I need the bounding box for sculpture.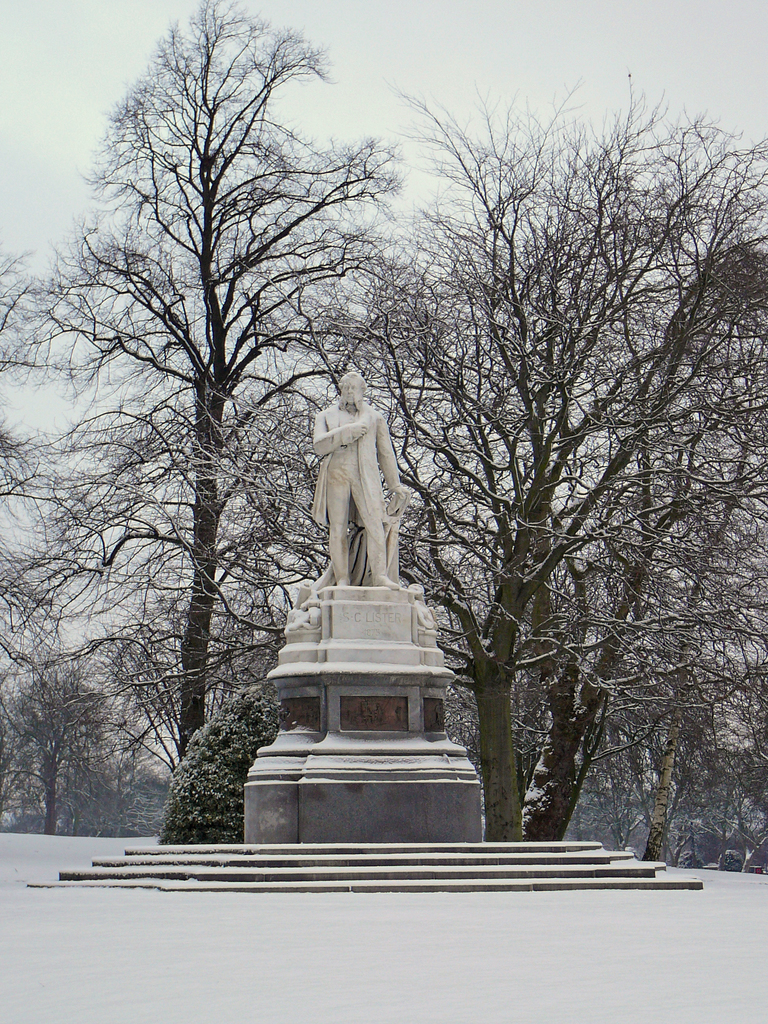
Here it is: 296/346/410/616.
